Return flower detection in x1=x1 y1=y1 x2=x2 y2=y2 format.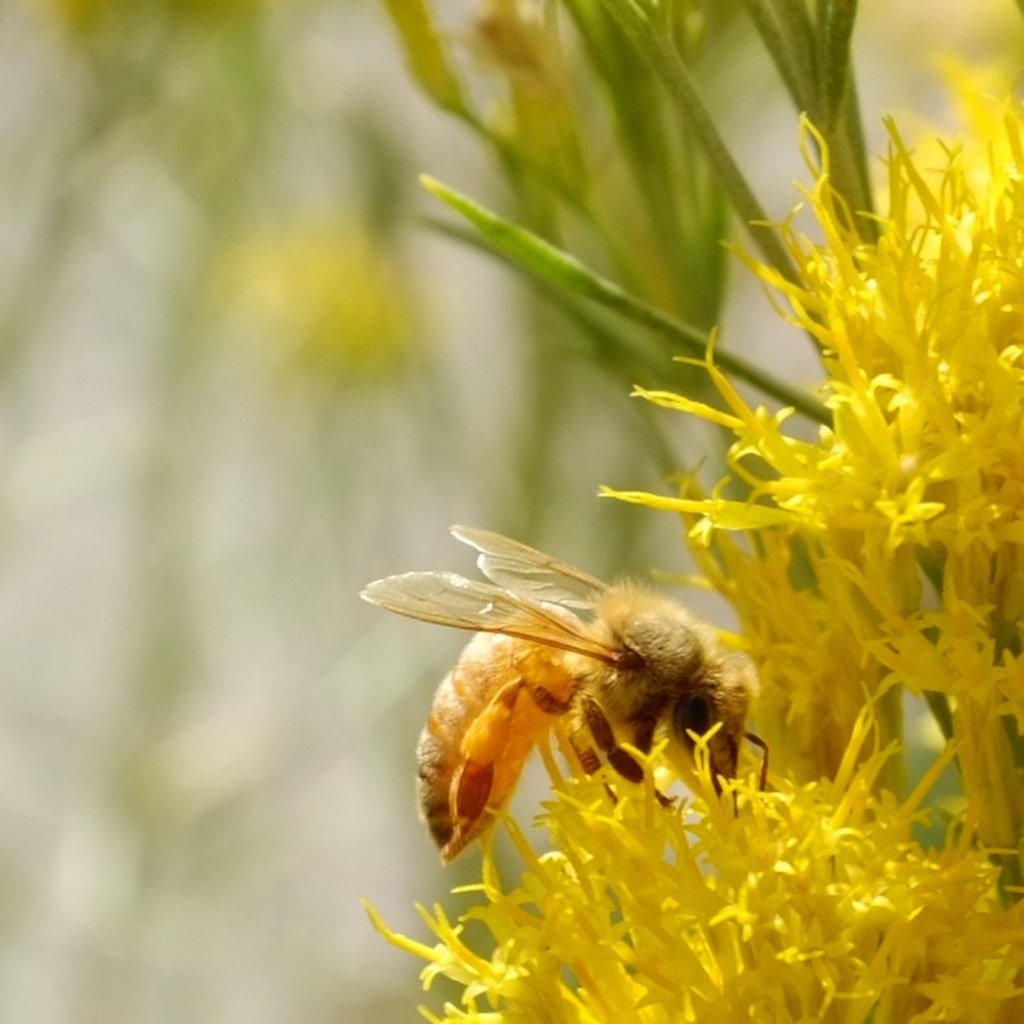
x1=626 y1=23 x2=1020 y2=945.
